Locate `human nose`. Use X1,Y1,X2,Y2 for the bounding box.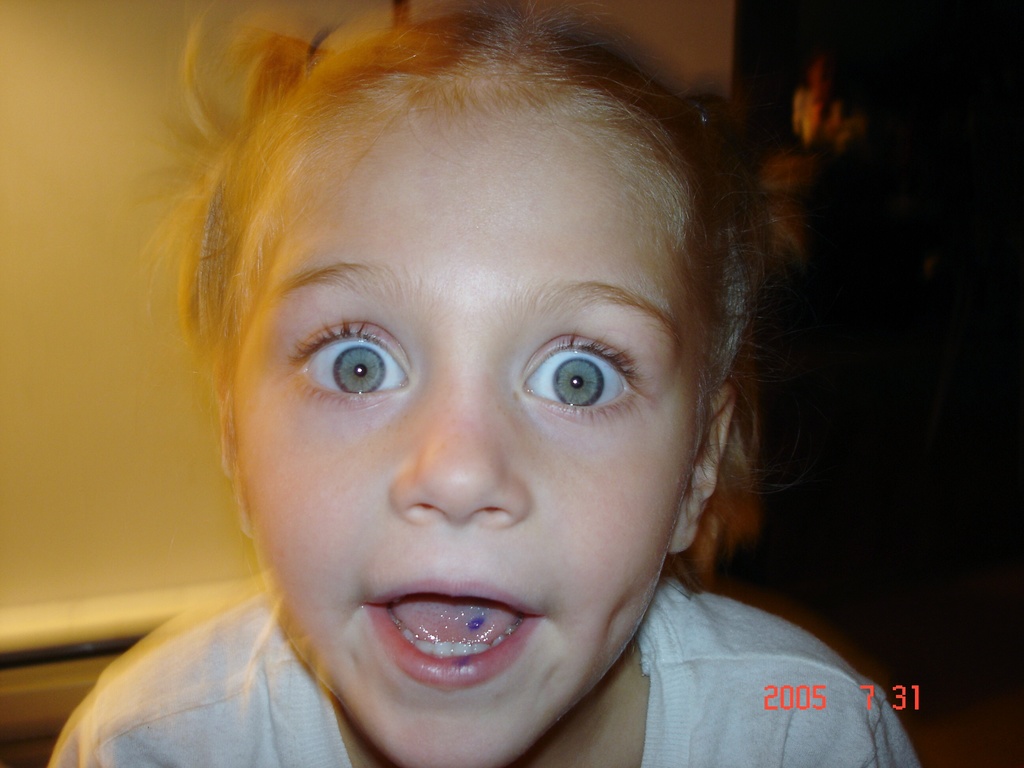
388,372,534,529.
